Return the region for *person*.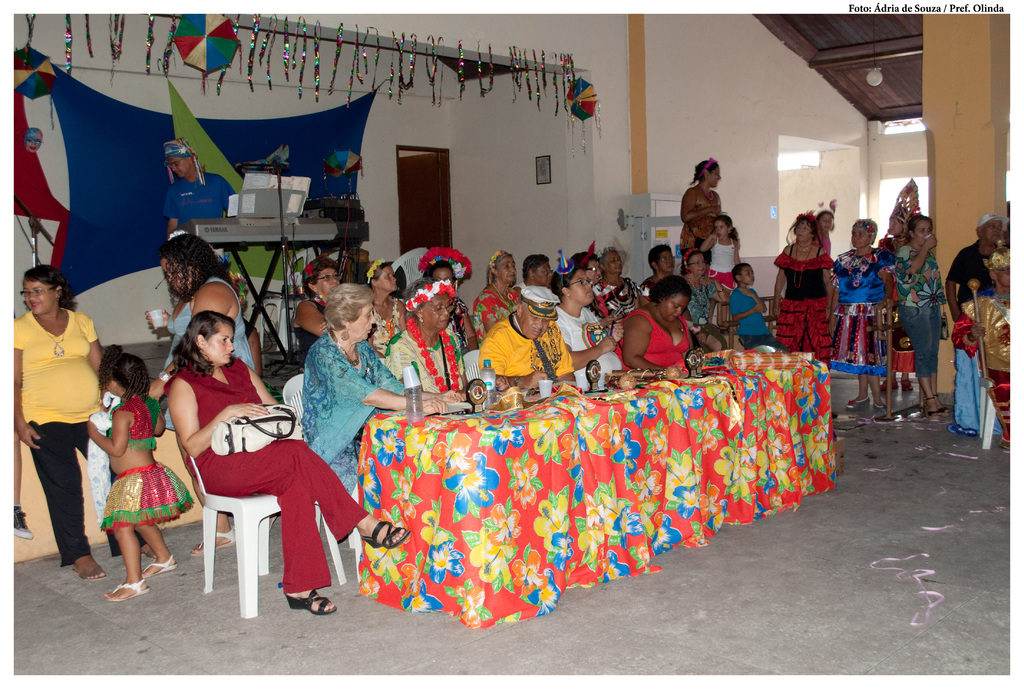
x1=815, y1=198, x2=838, y2=255.
